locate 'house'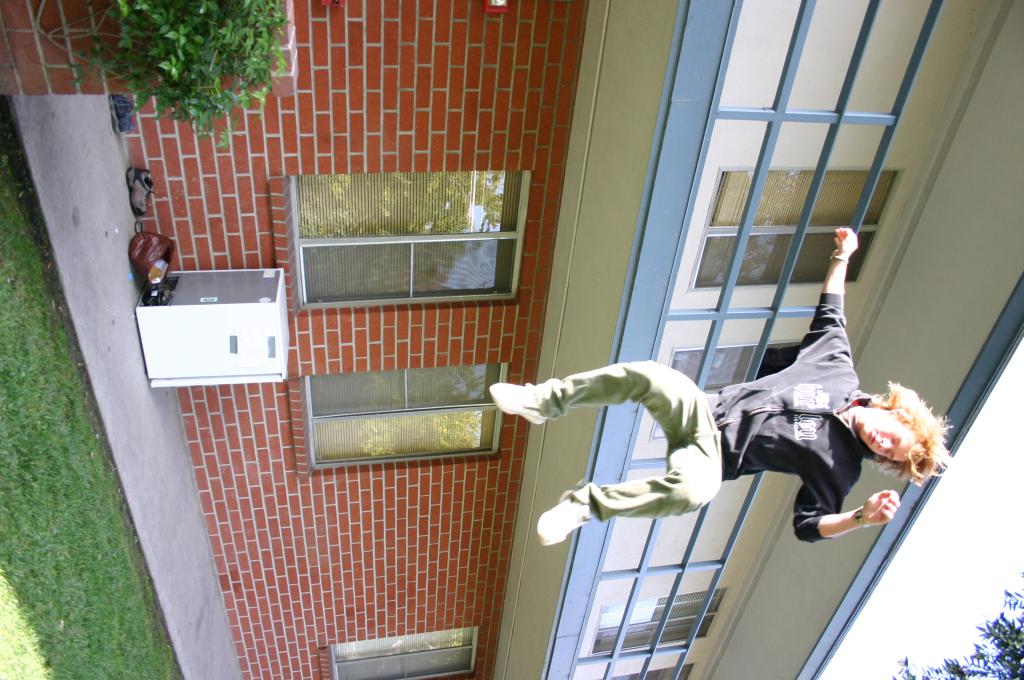
[left=0, top=0, right=1023, bottom=679]
